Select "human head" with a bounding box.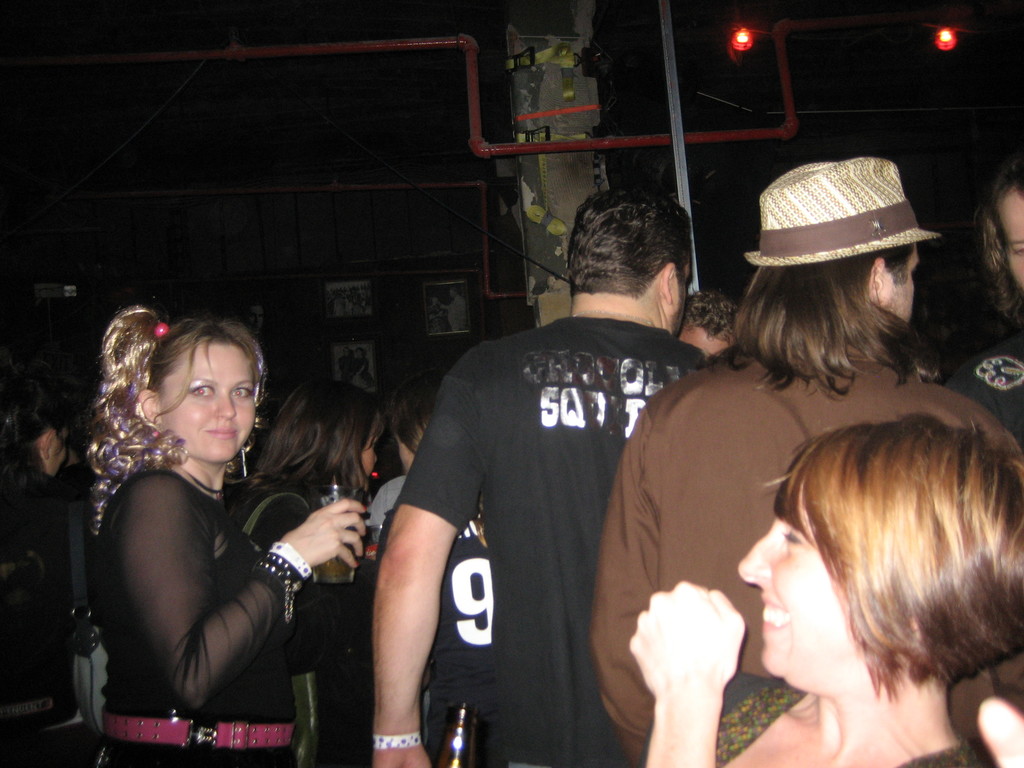
(x1=357, y1=342, x2=368, y2=355).
